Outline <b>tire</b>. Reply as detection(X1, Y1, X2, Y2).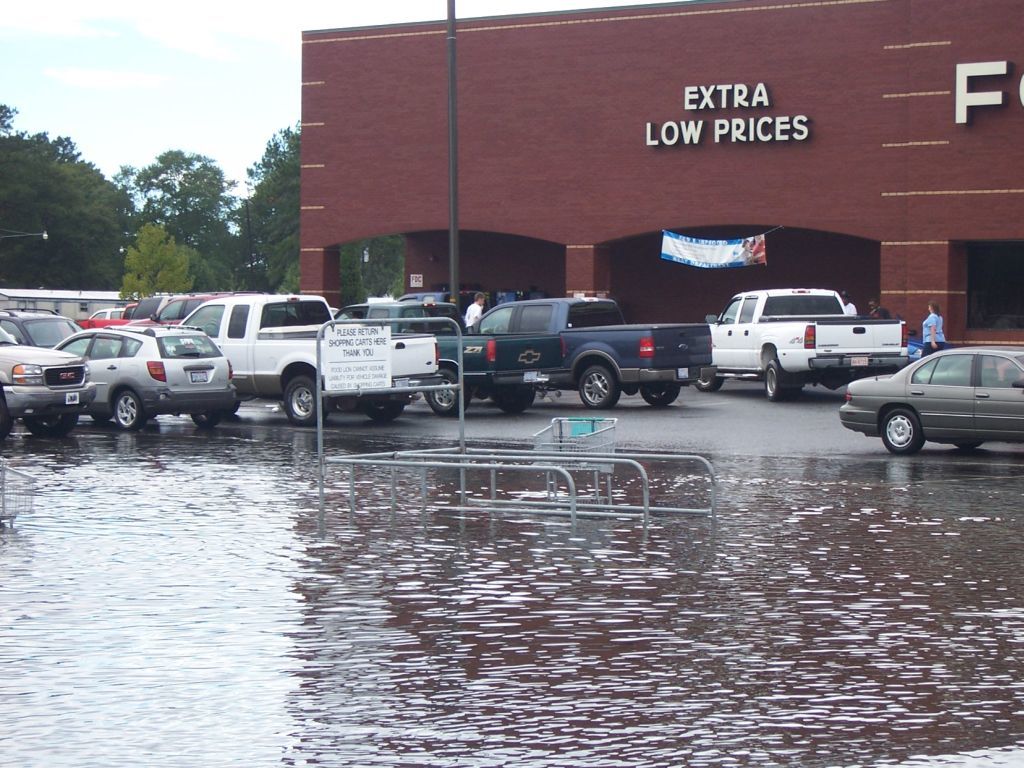
detection(882, 408, 924, 455).
